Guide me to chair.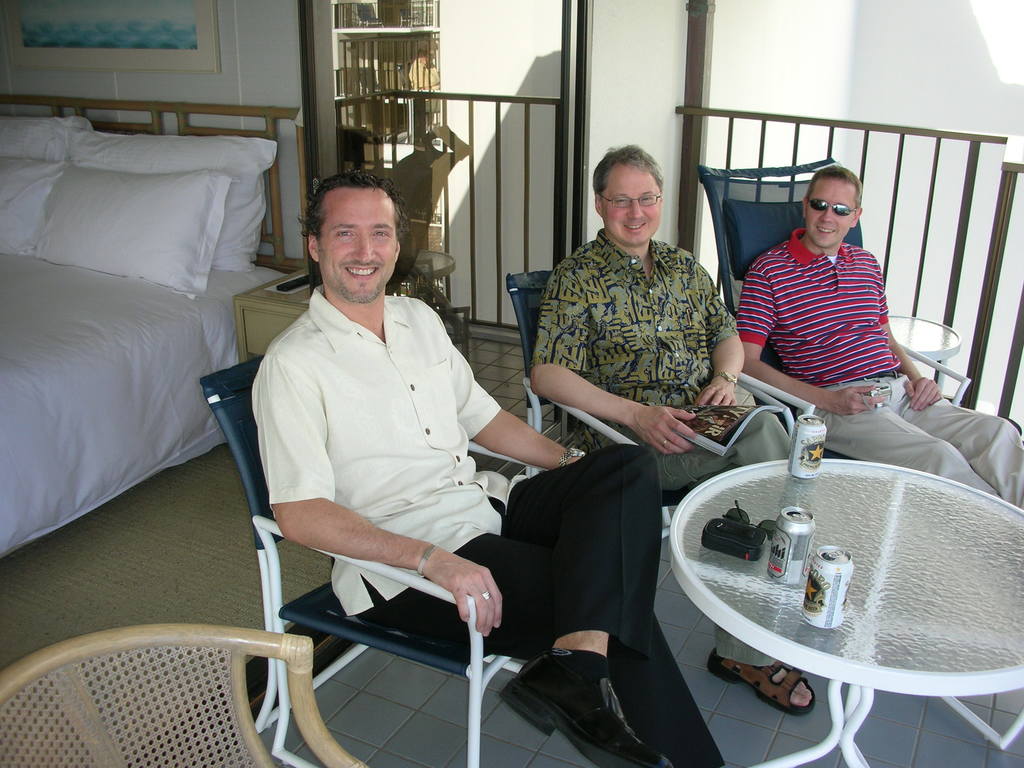
Guidance: bbox(219, 332, 548, 767).
